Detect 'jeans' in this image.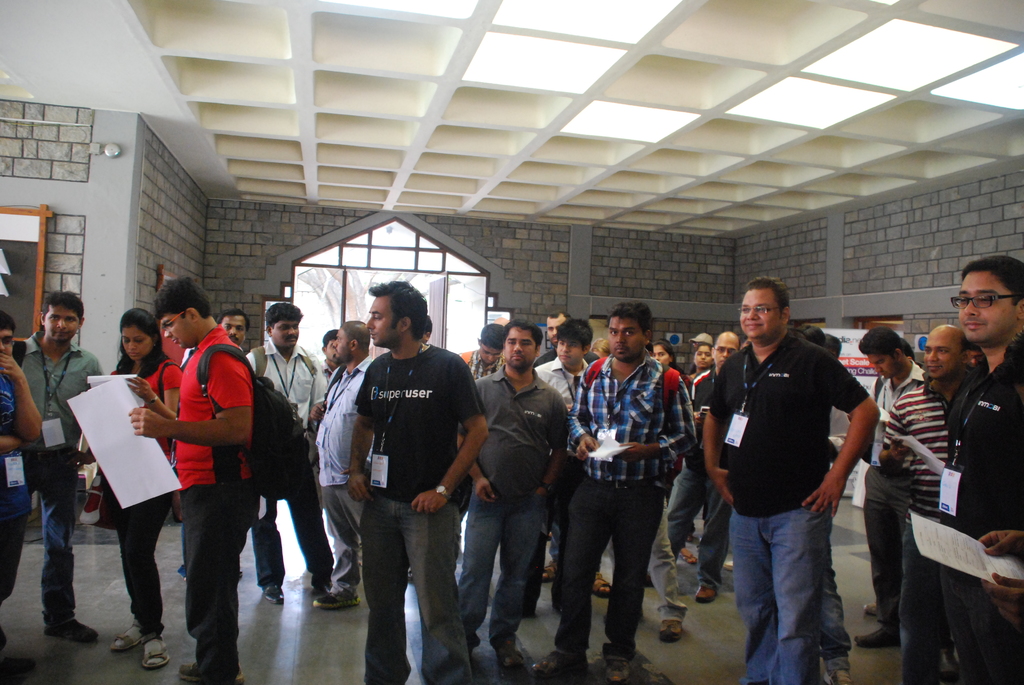
Detection: (x1=663, y1=466, x2=726, y2=587).
